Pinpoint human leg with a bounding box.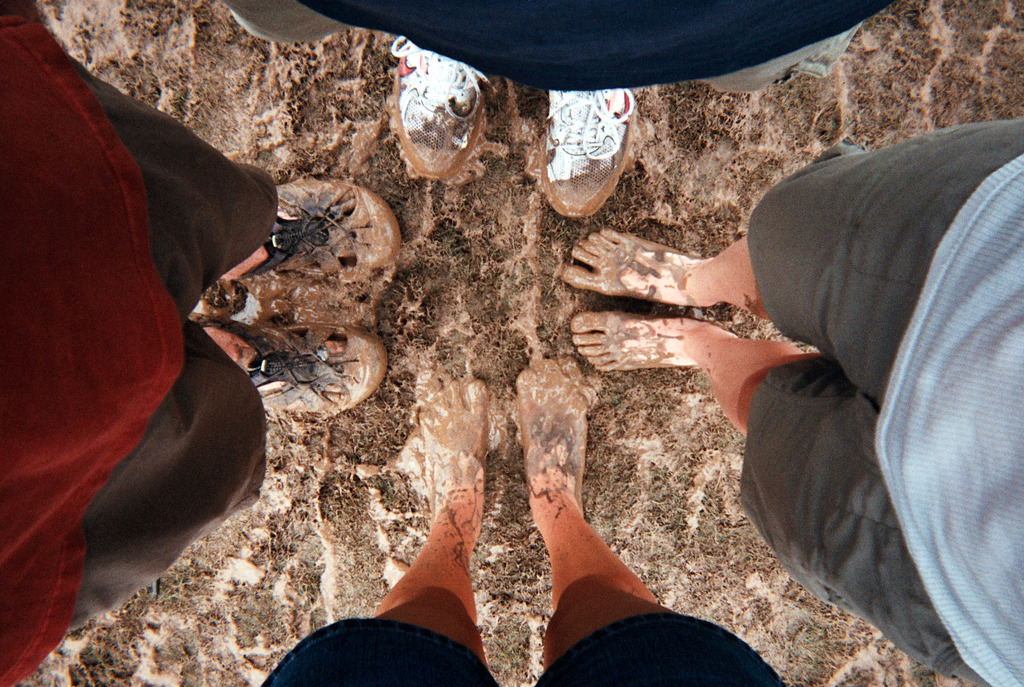
<bbox>534, 85, 637, 213</bbox>.
